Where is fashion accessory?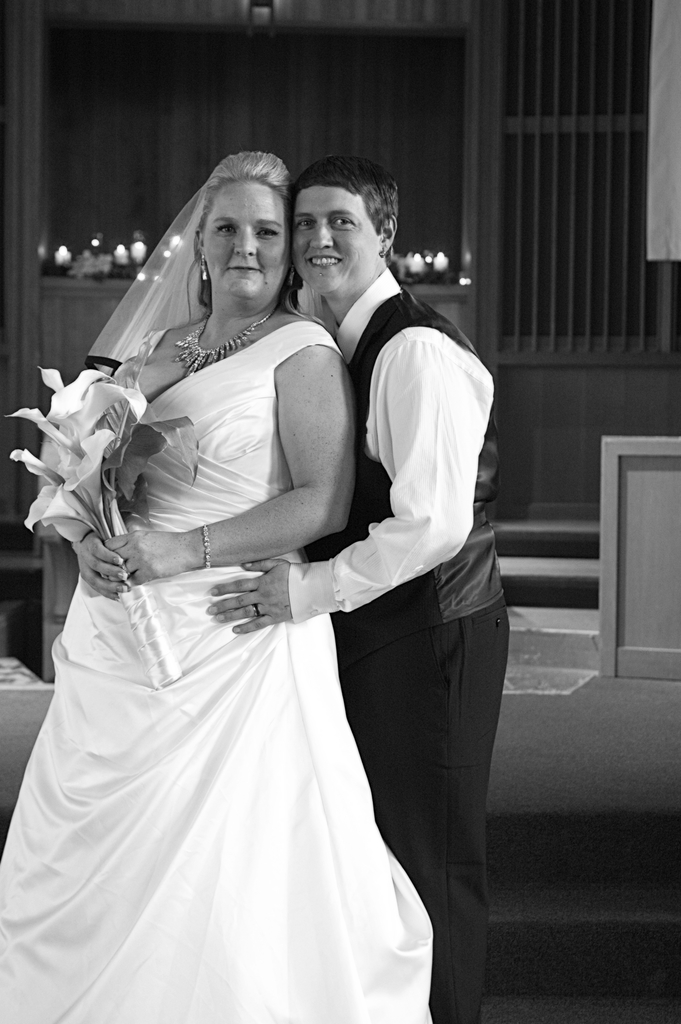
crop(286, 266, 298, 289).
